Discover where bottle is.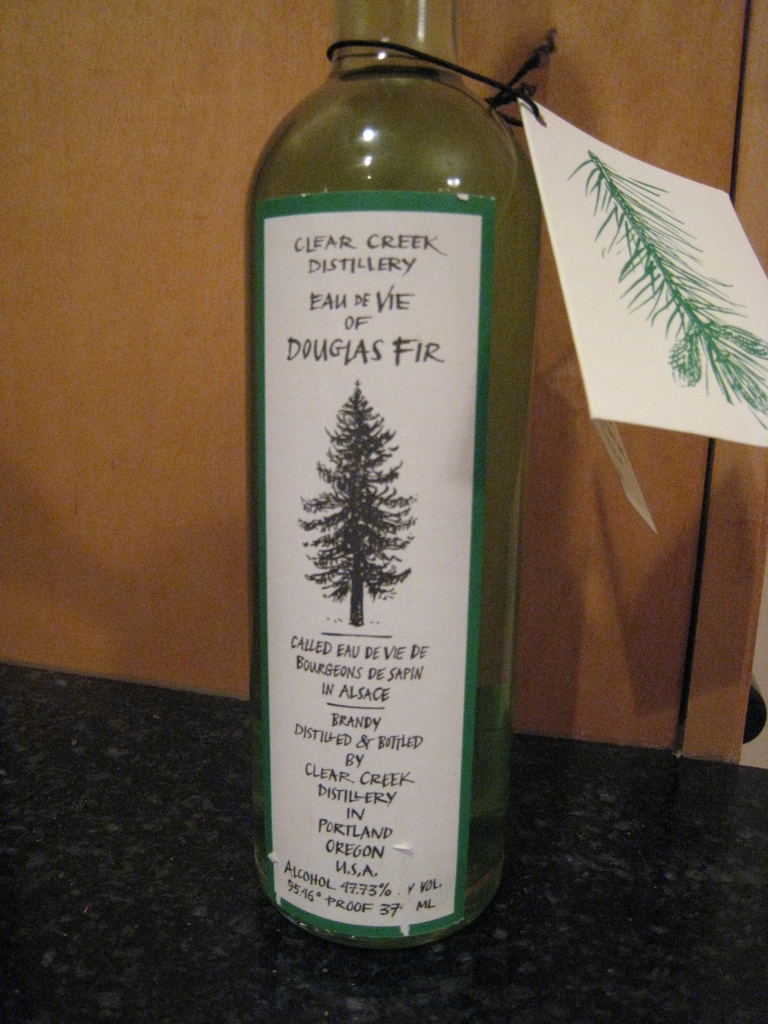
Discovered at (250, 0, 545, 951).
